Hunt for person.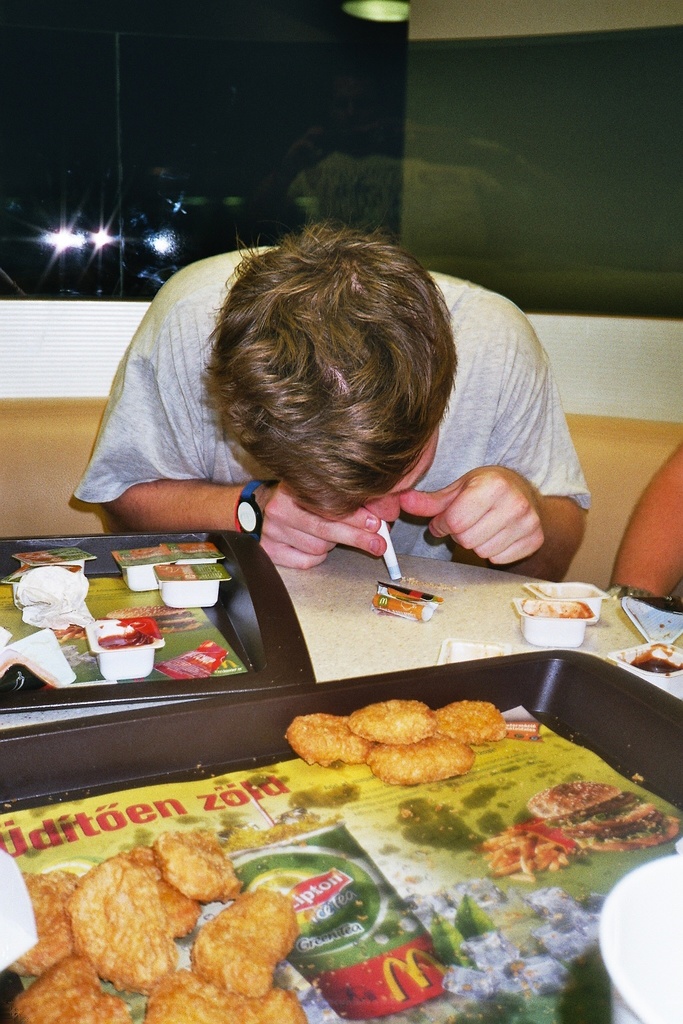
Hunted down at select_region(75, 215, 596, 575).
